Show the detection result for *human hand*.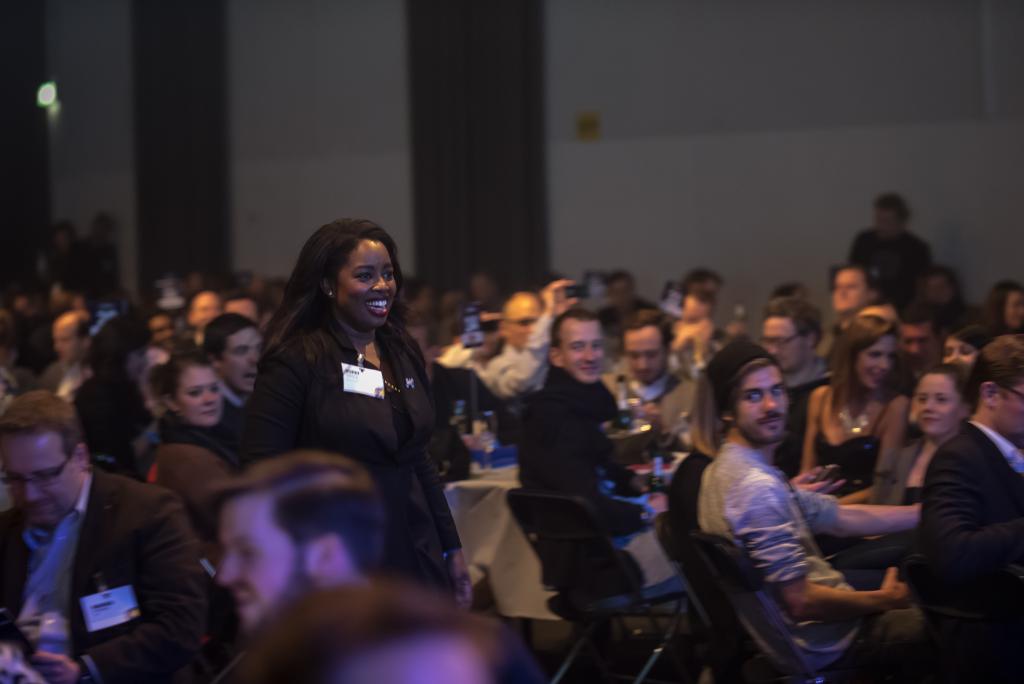
(x1=35, y1=651, x2=84, y2=683).
